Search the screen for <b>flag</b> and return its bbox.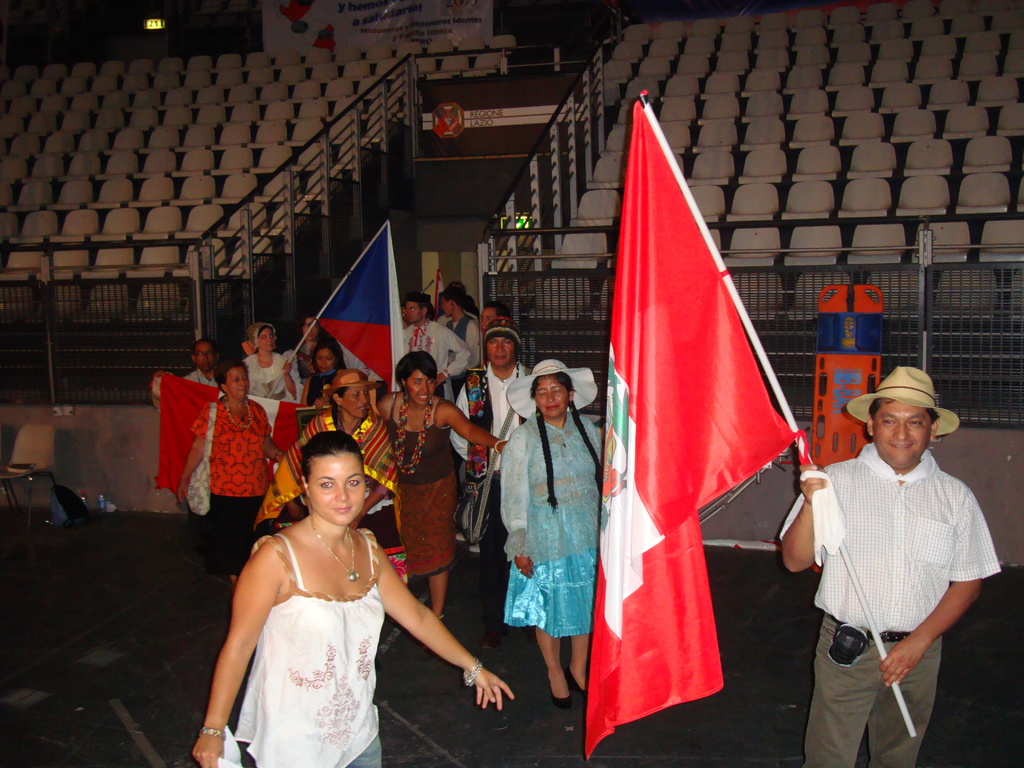
Found: <bbox>157, 373, 305, 495</bbox>.
